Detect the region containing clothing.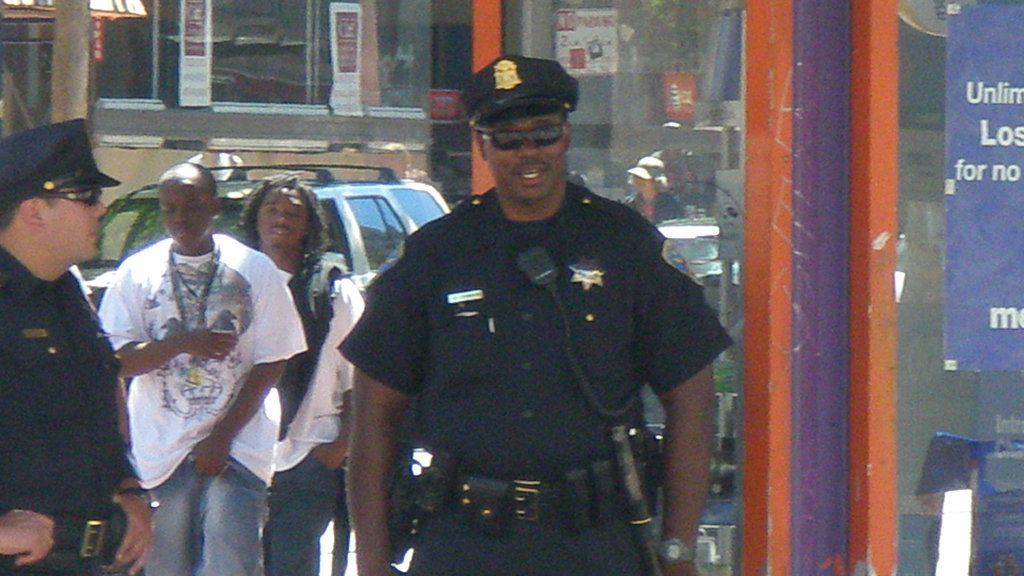
box=[335, 175, 733, 575].
